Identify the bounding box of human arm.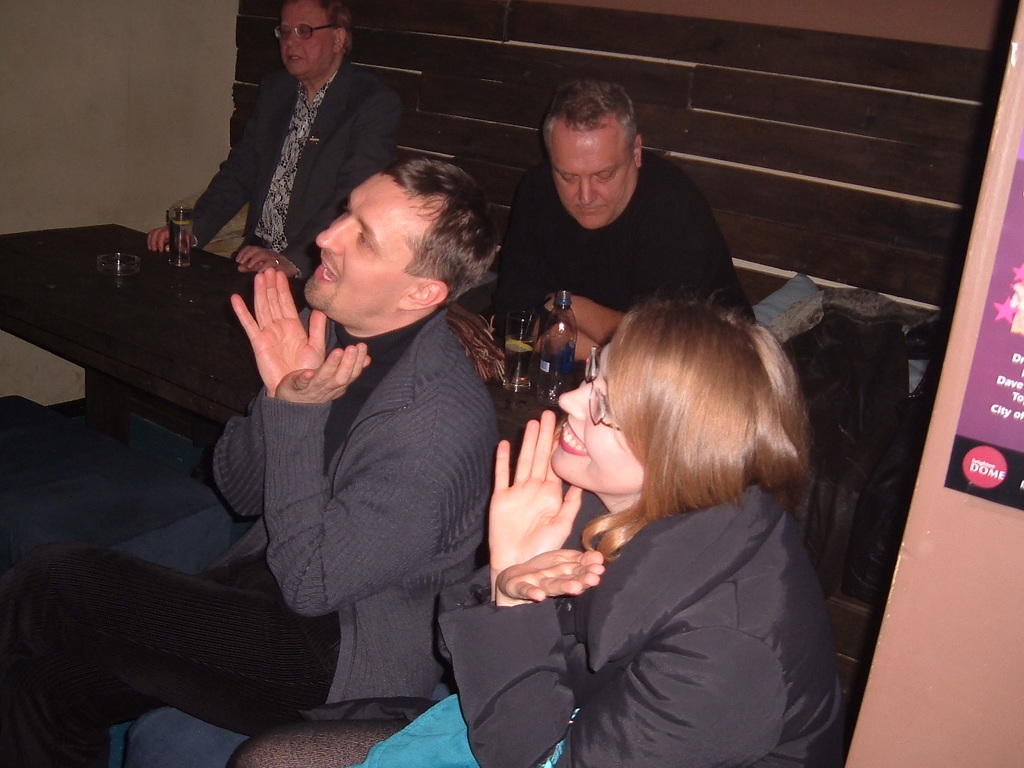
box(141, 116, 258, 266).
